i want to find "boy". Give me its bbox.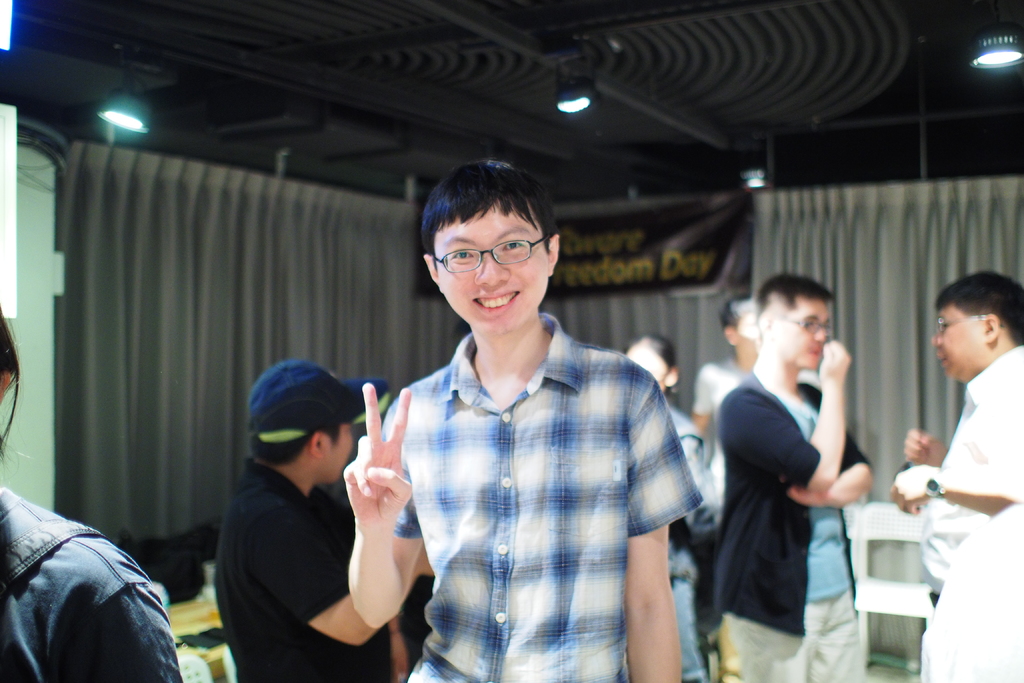
crop(380, 141, 655, 682).
